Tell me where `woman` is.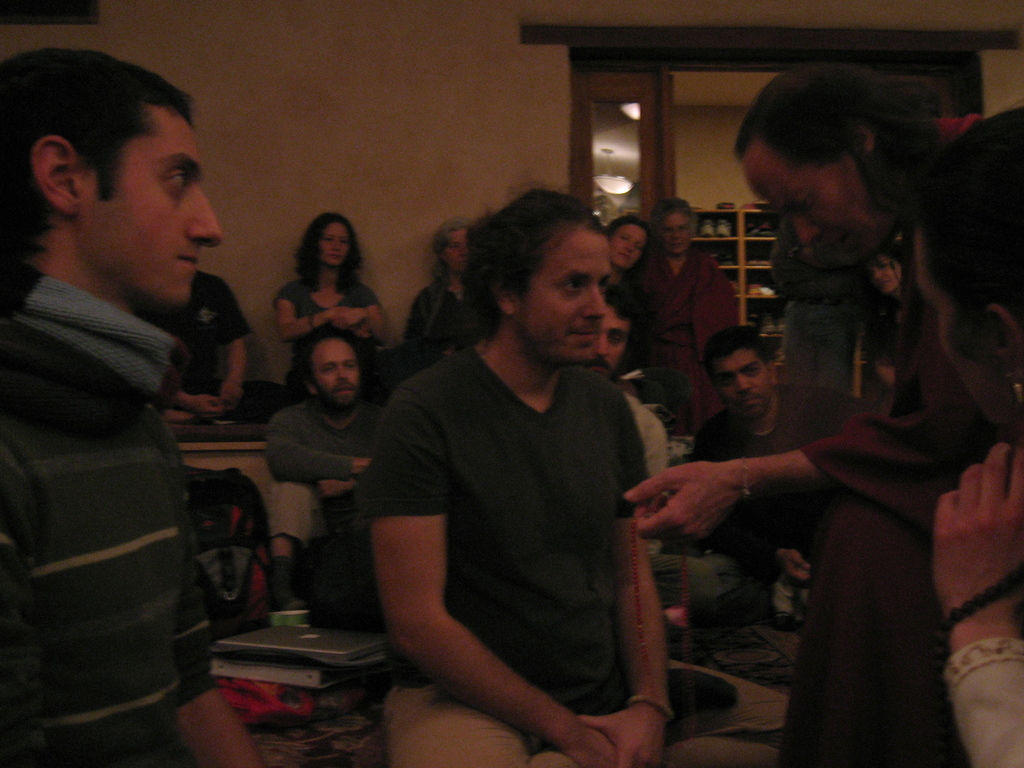
`woman` is at (628,193,743,468).
